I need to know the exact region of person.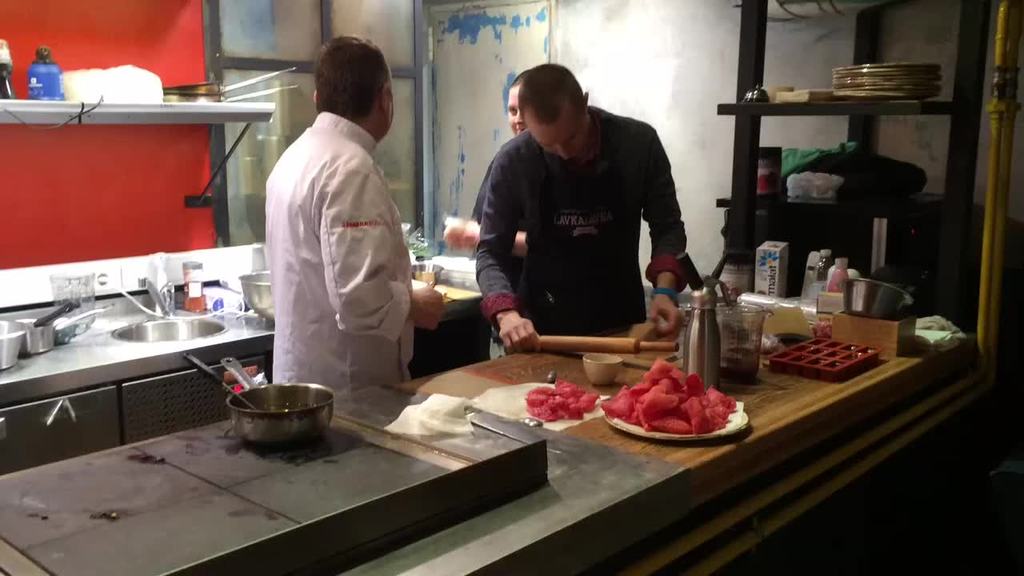
Region: box(442, 65, 533, 278).
